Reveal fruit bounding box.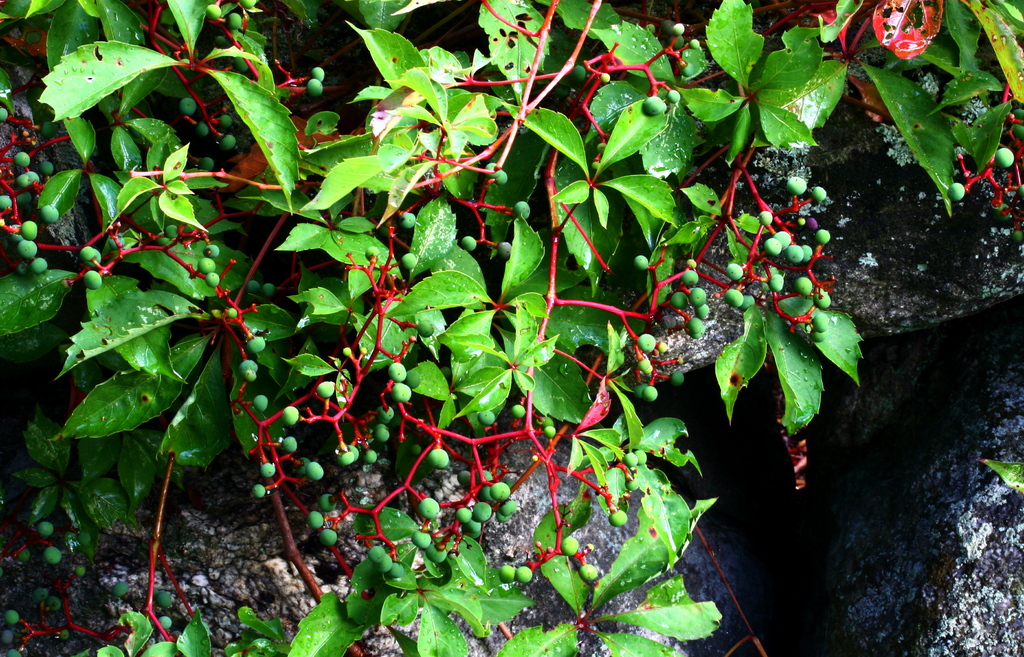
Revealed: <box>259,282,275,296</box>.
